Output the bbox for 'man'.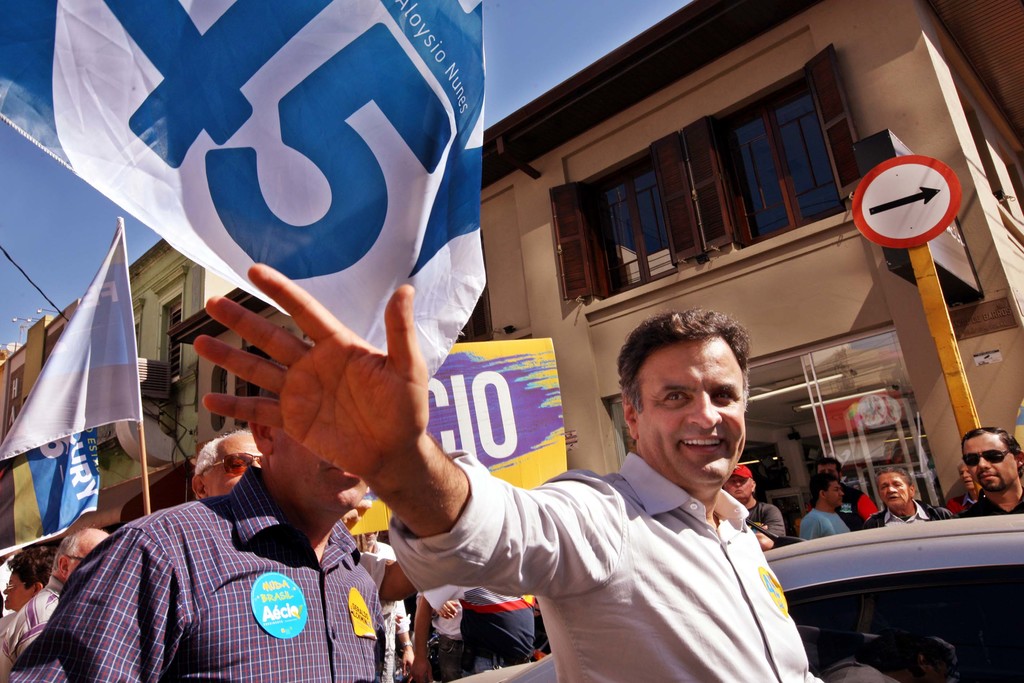
{"left": 0, "top": 379, "right": 387, "bottom": 682}.
